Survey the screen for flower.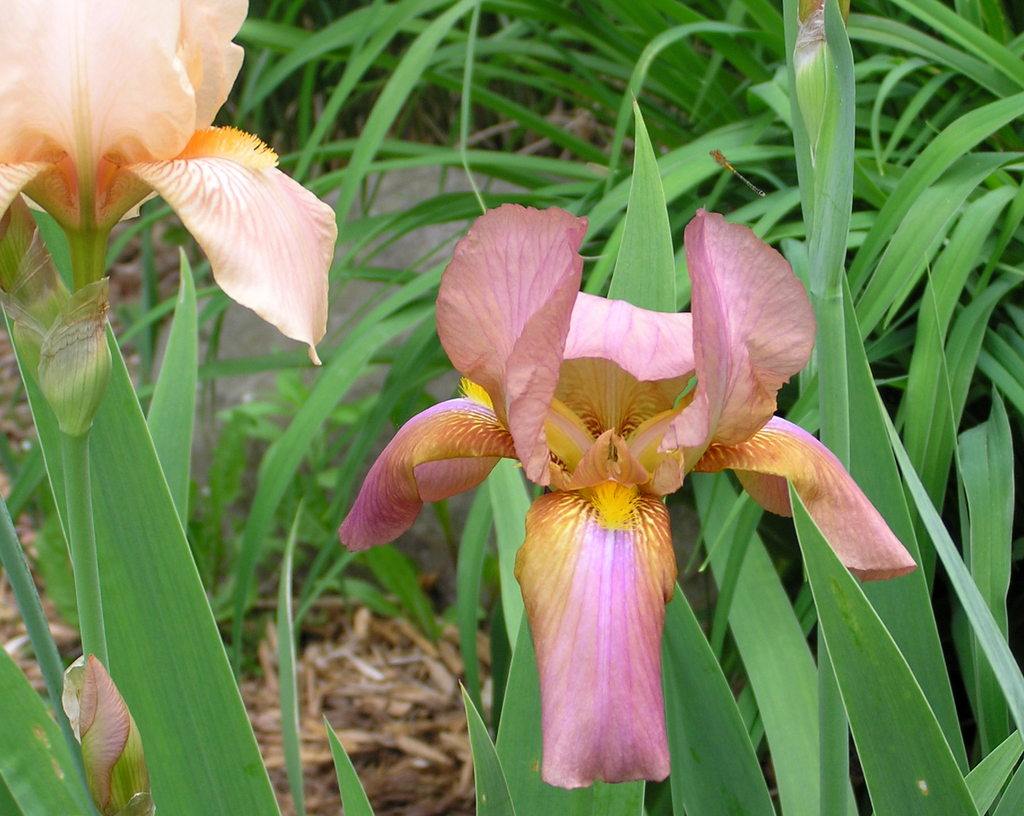
Survey found: [x1=335, y1=159, x2=893, y2=742].
